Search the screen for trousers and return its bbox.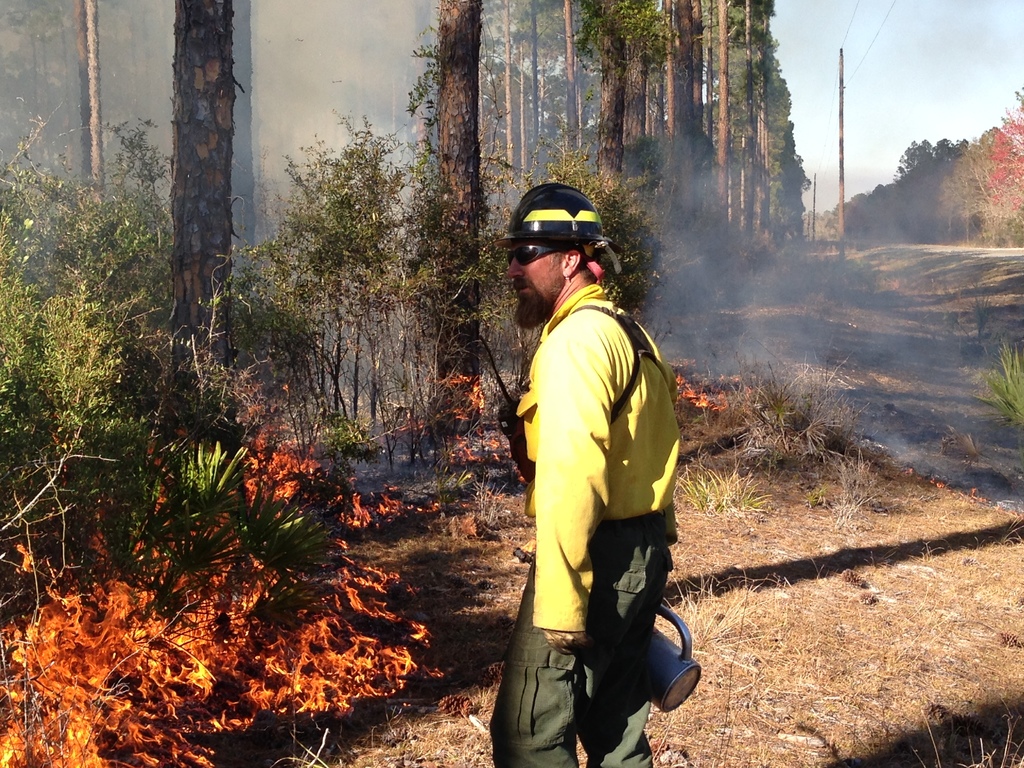
Found: (left=486, top=514, right=671, bottom=767).
